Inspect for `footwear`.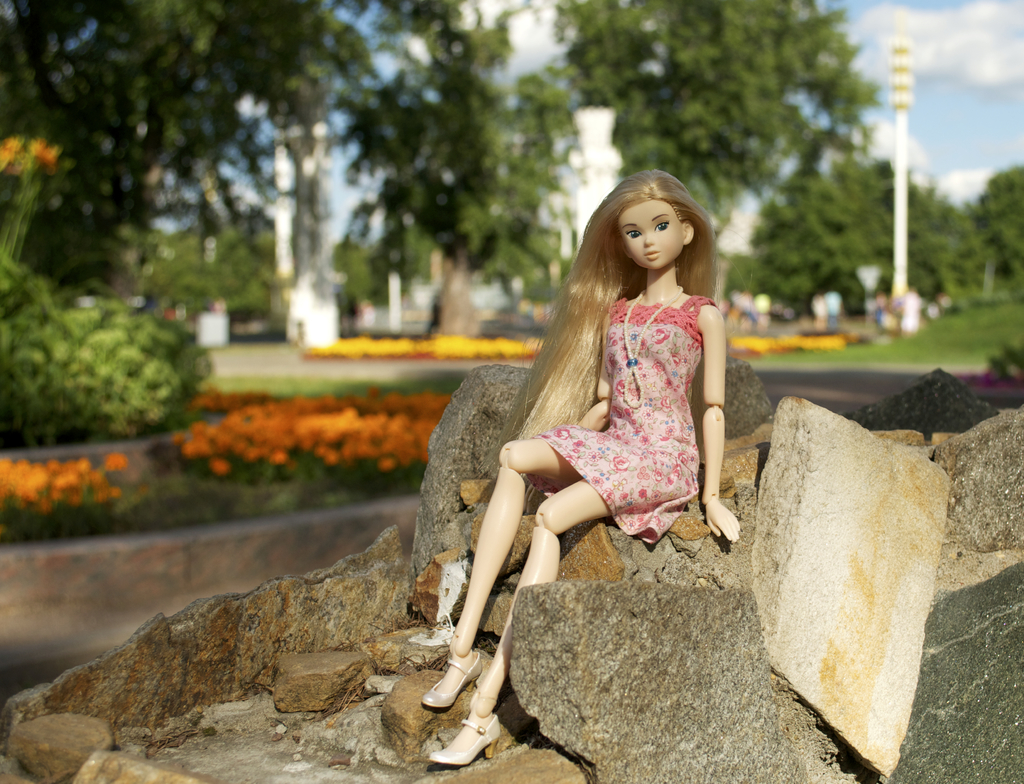
Inspection: {"x1": 431, "y1": 721, "x2": 503, "y2": 755}.
